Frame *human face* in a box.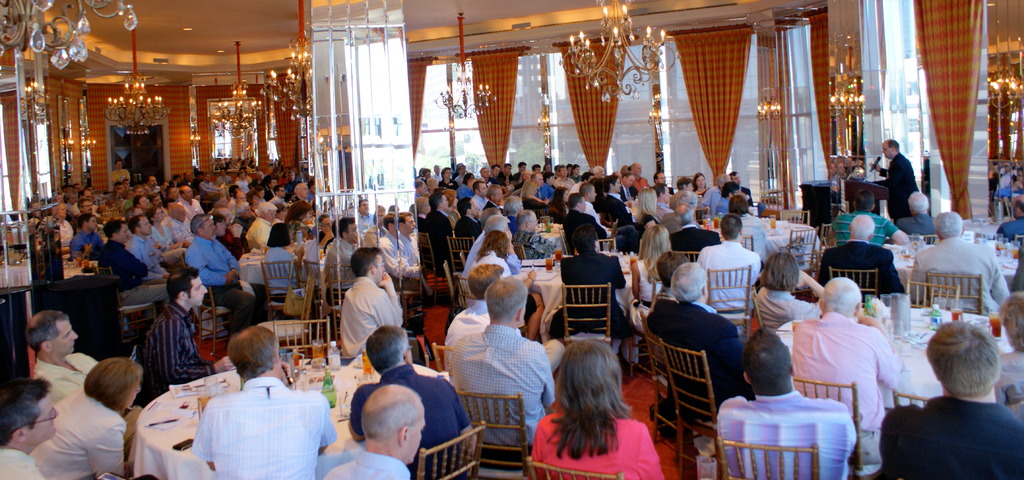
480, 182, 486, 195.
